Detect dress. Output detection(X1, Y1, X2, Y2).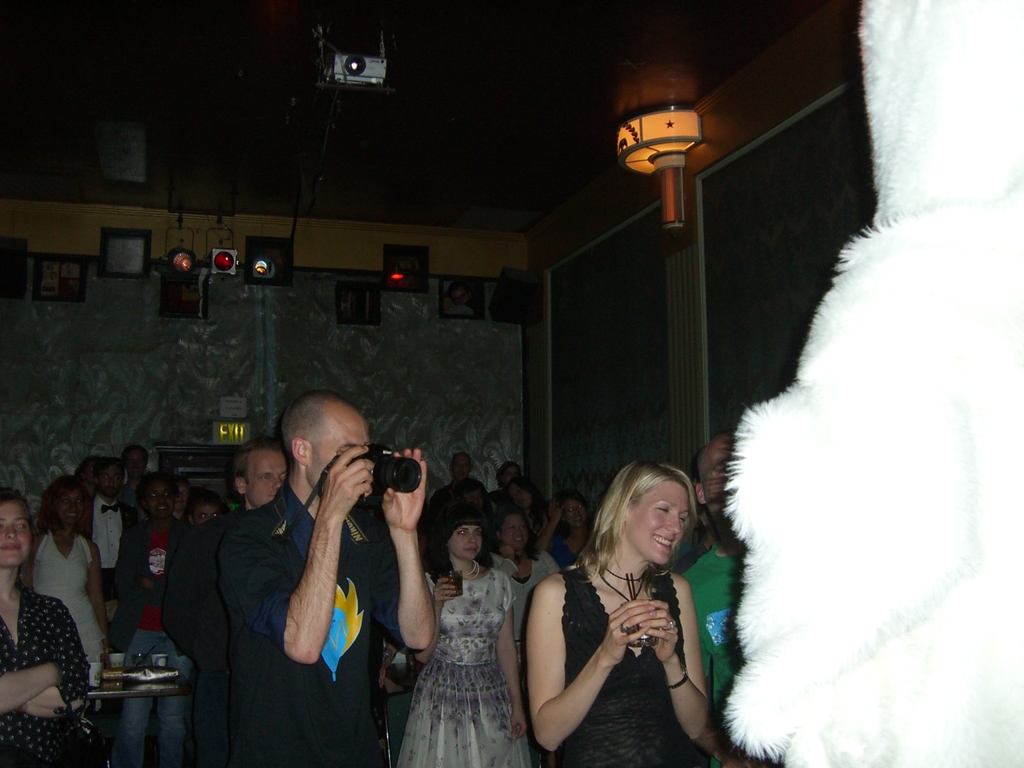
detection(34, 534, 107, 662).
